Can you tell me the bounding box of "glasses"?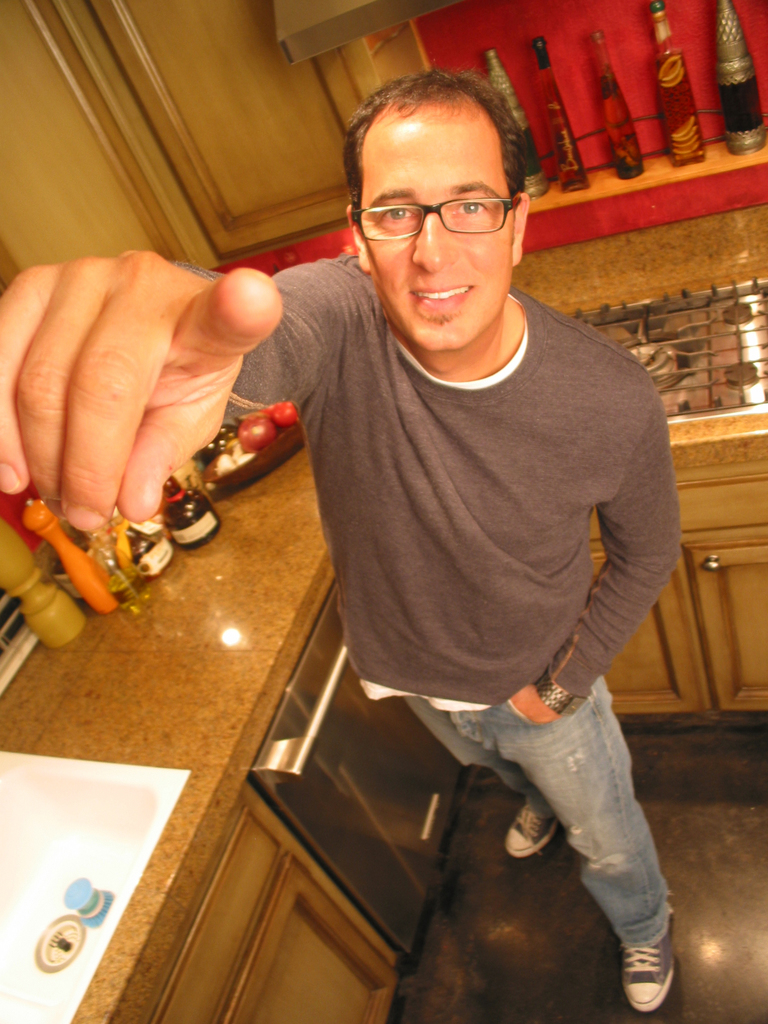
BBox(356, 171, 529, 231).
